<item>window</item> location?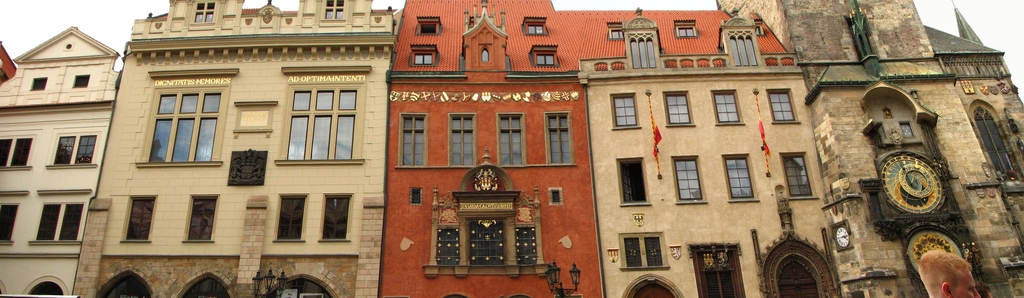
region(624, 29, 657, 70)
